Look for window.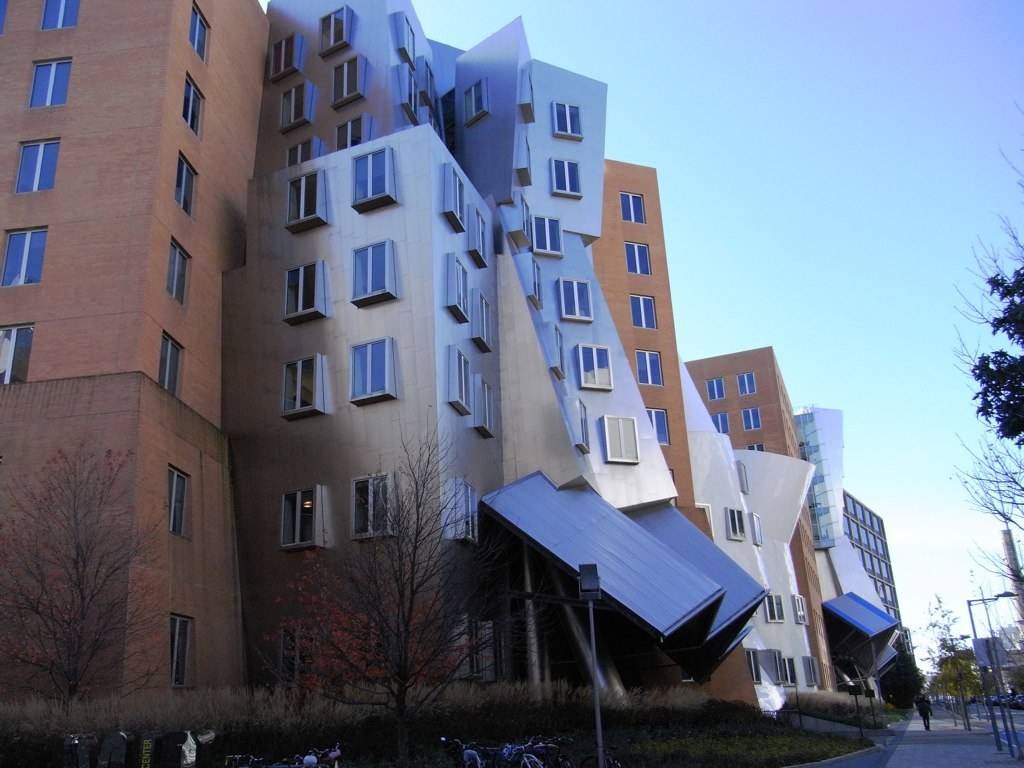
Found: 35/51/70/106.
